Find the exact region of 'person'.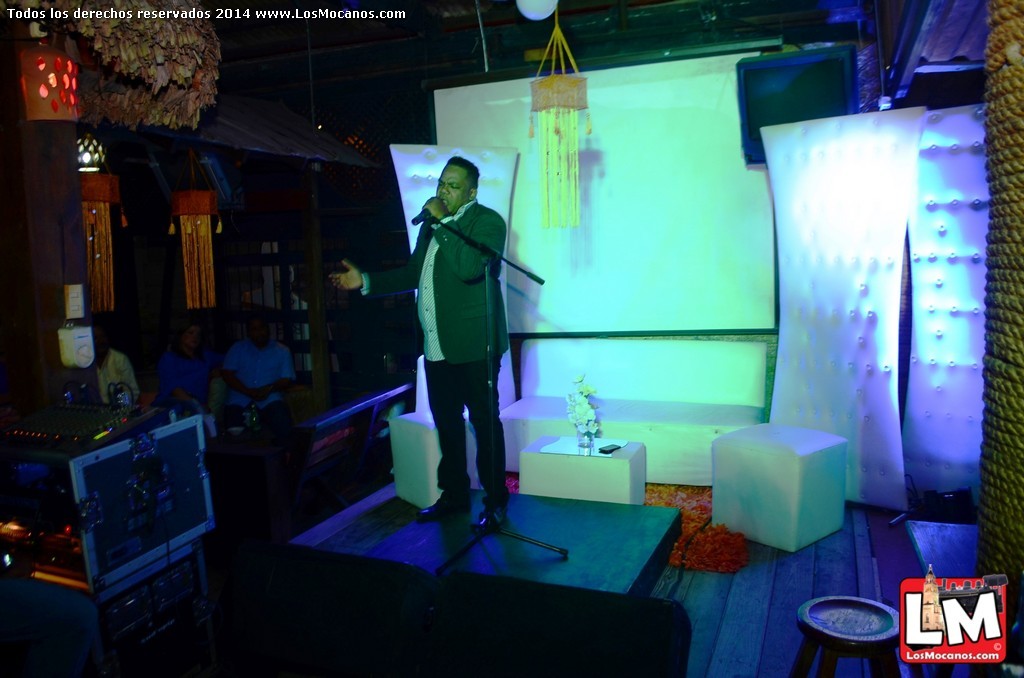
Exact region: bbox=[328, 158, 508, 527].
